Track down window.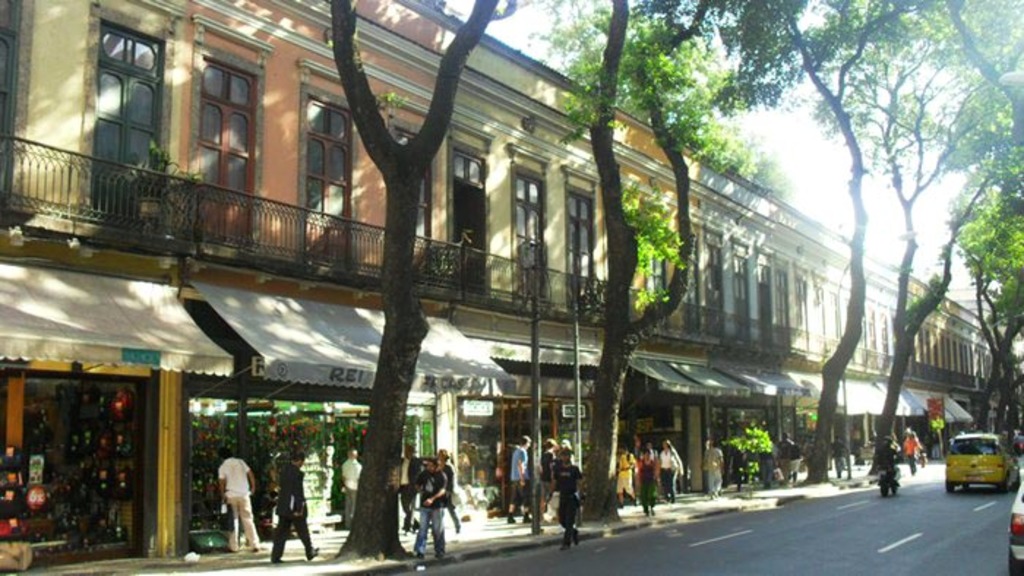
Tracked to l=70, t=0, r=157, b=173.
